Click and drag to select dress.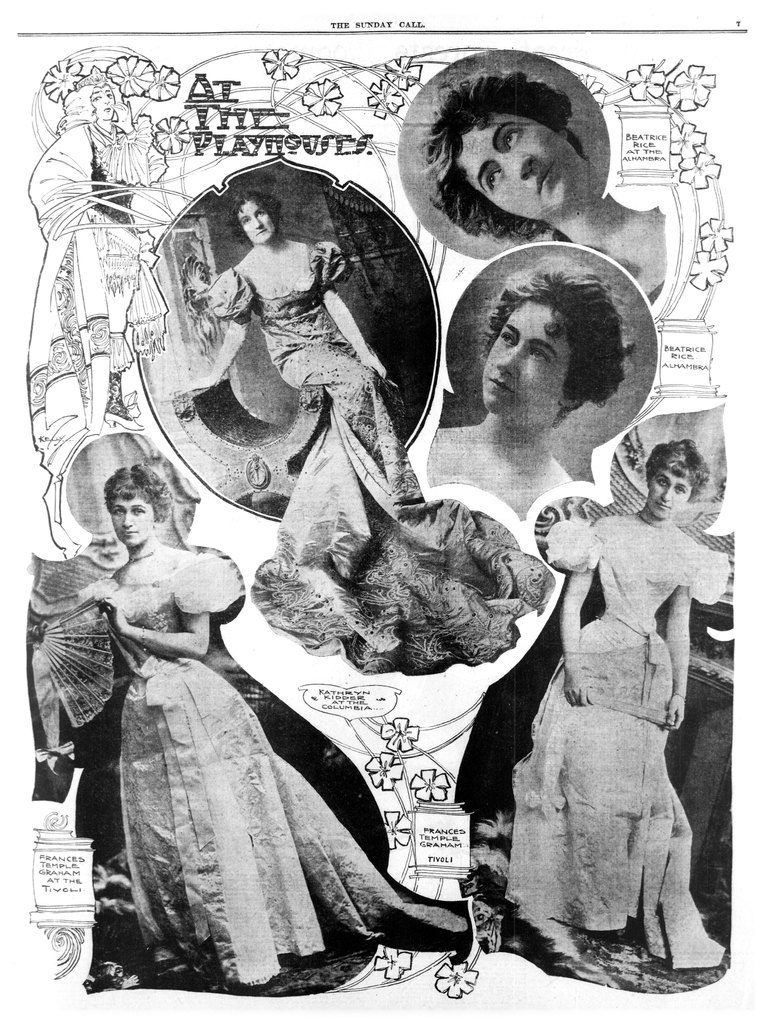
Selection: [x1=194, y1=243, x2=552, y2=675].
